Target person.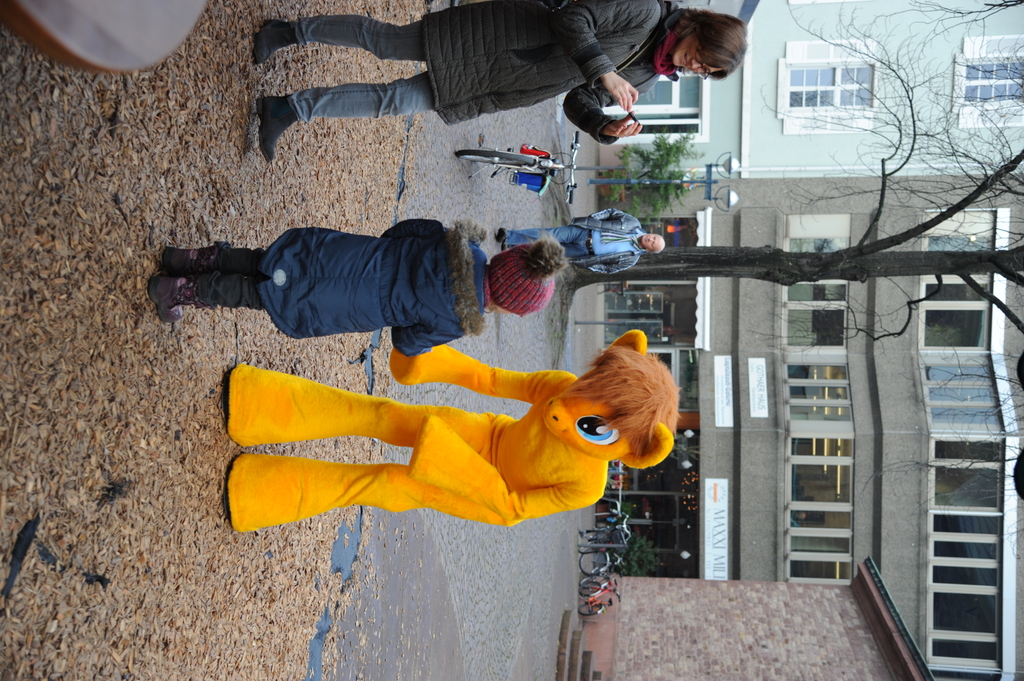
Target region: (x1=252, y1=0, x2=749, y2=167).
